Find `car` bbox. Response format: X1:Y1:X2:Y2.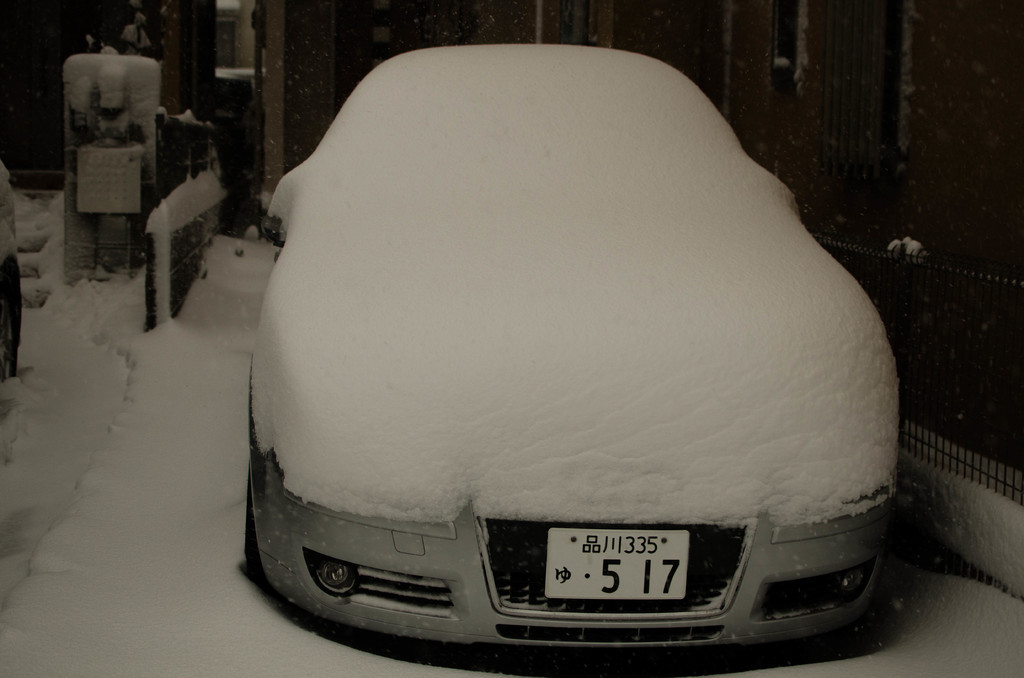
244:45:900:669.
